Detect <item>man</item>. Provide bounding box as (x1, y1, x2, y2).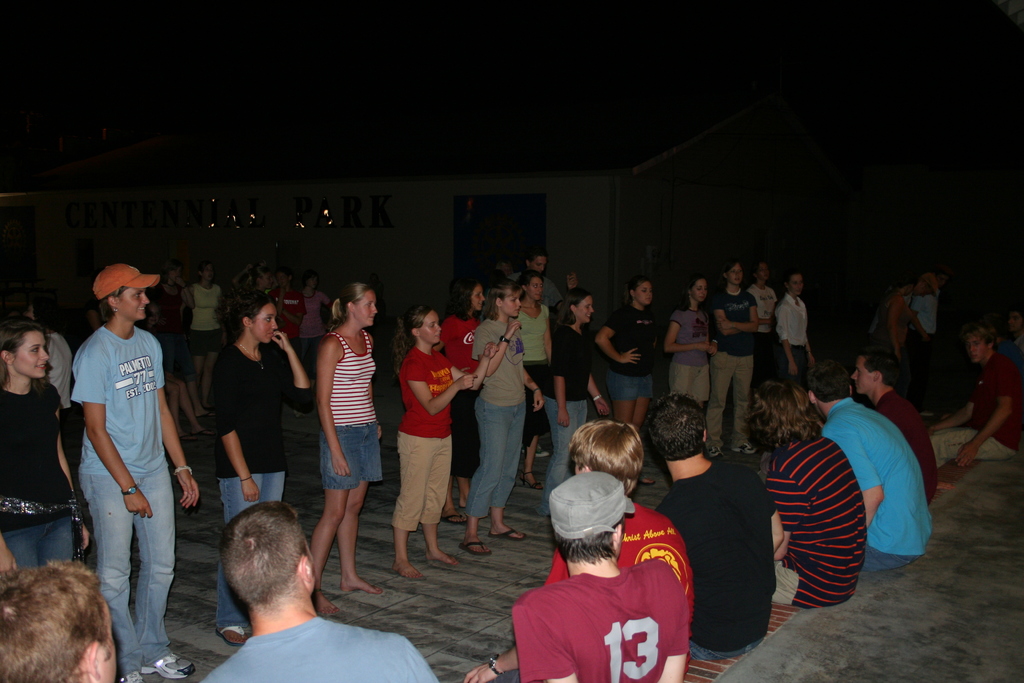
(853, 355, 938, 504).
